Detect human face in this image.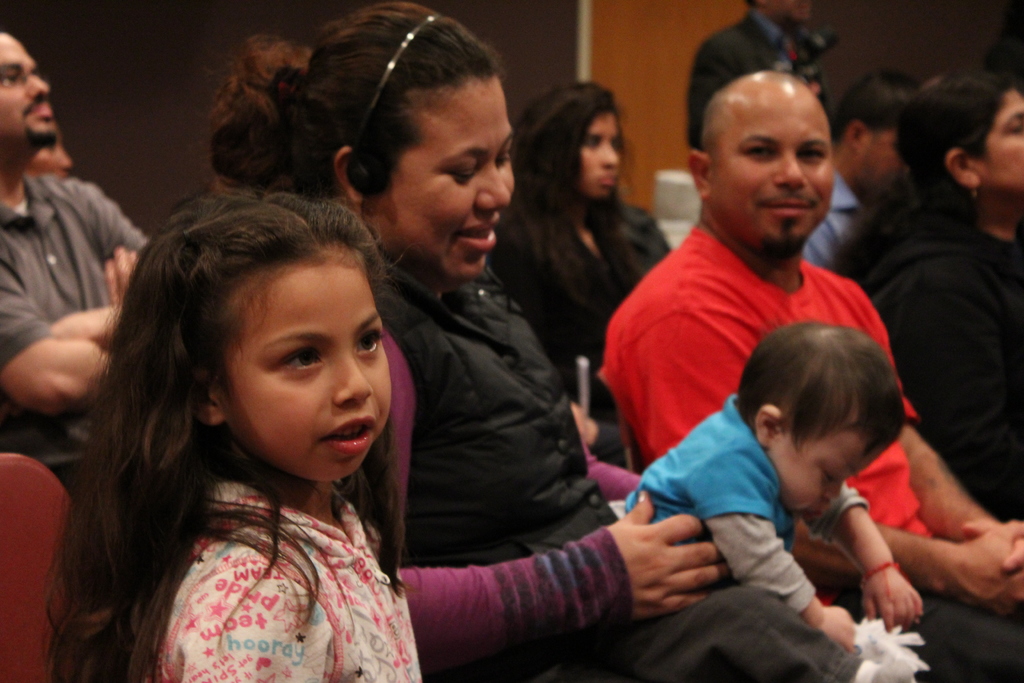
Detection: box(0, 38, 52, 142).
